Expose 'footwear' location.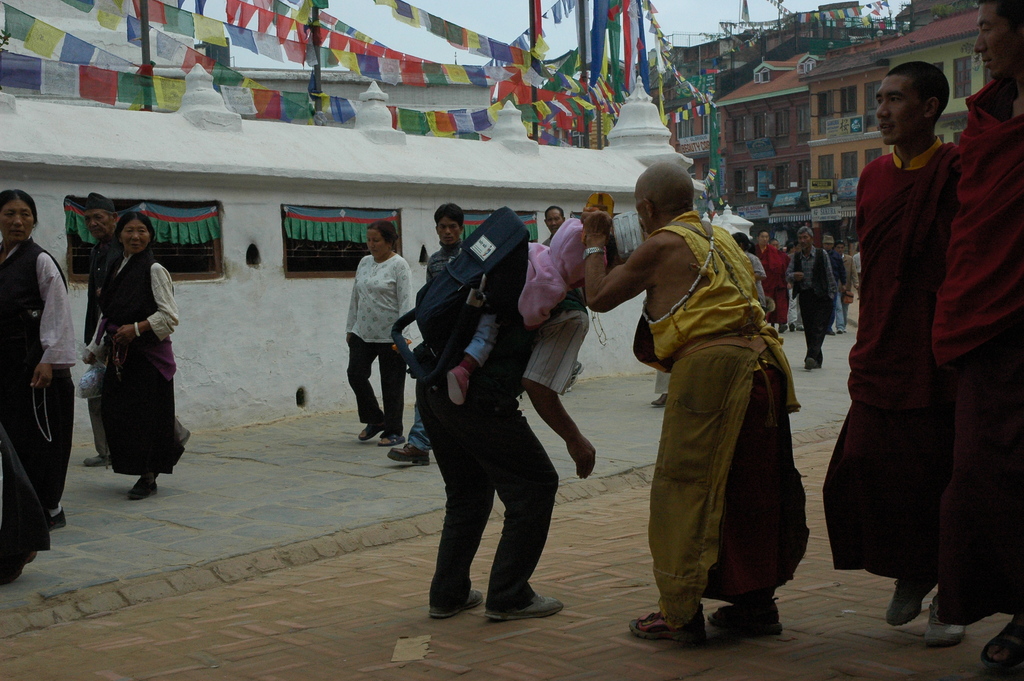
Exposed at 649, 395, 664, 413.
